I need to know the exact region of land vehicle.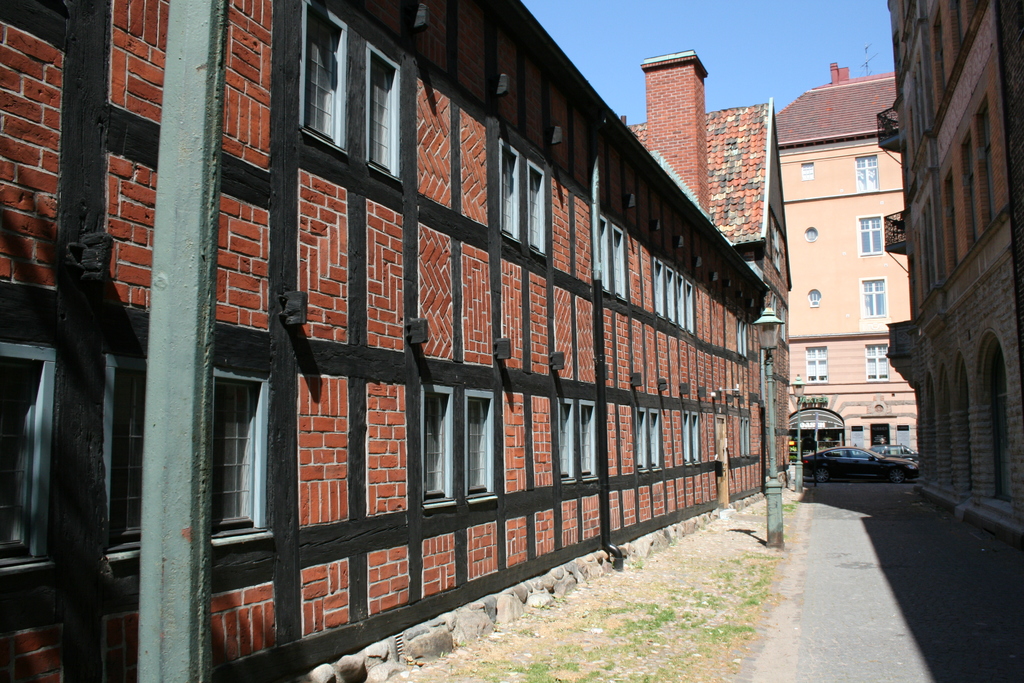
Region: 794:448:923:483.
